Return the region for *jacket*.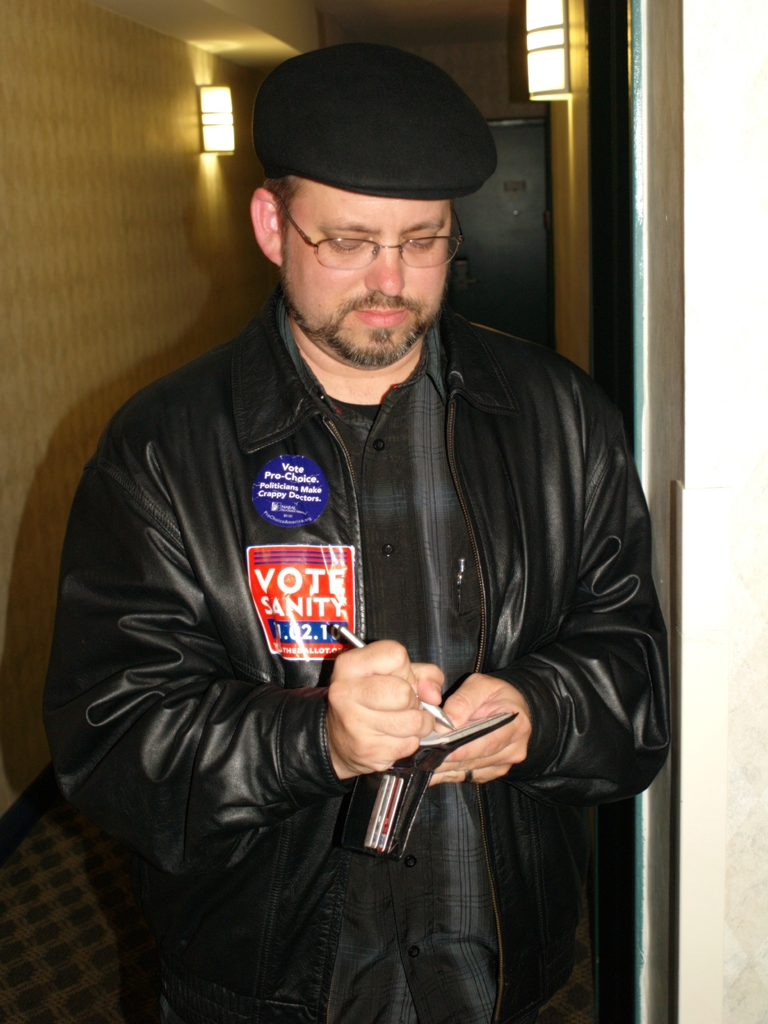
pyautogui.locateOnScreen(42, 307, 671, 1023).
